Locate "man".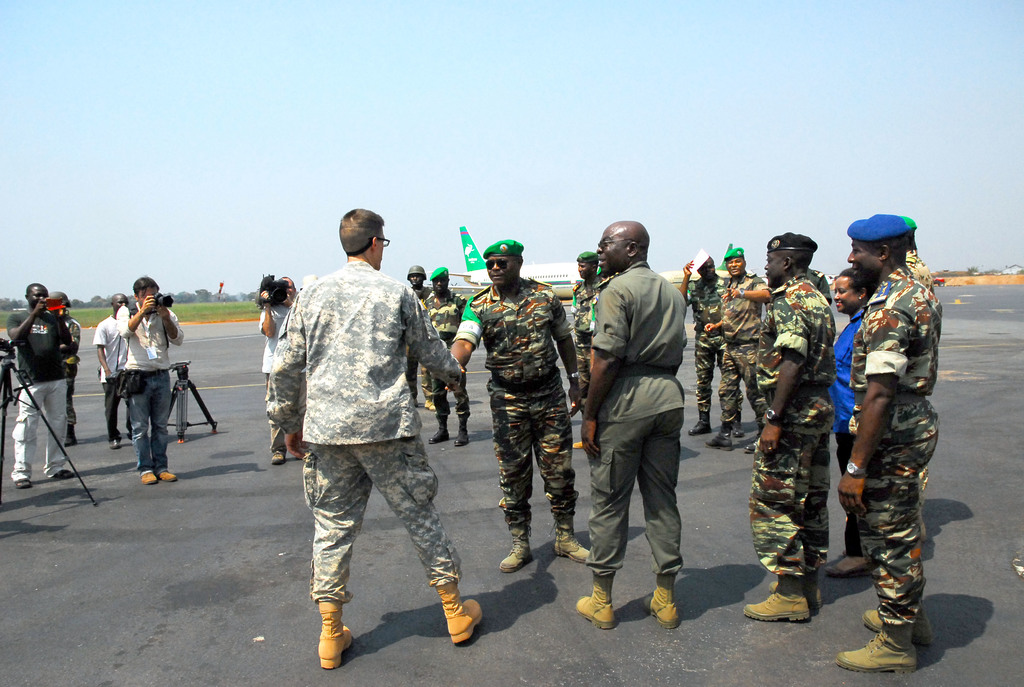
Bounding box: 264:214:466:659.
